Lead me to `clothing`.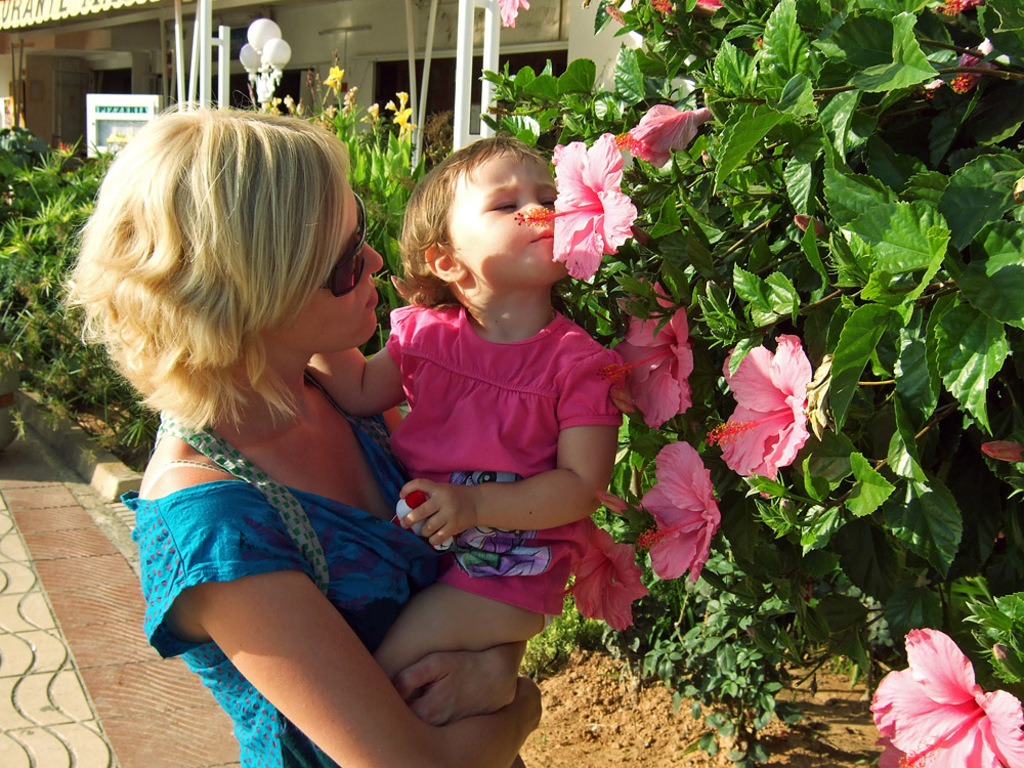
Lead to l=383, t=239, r=651, b=652.
